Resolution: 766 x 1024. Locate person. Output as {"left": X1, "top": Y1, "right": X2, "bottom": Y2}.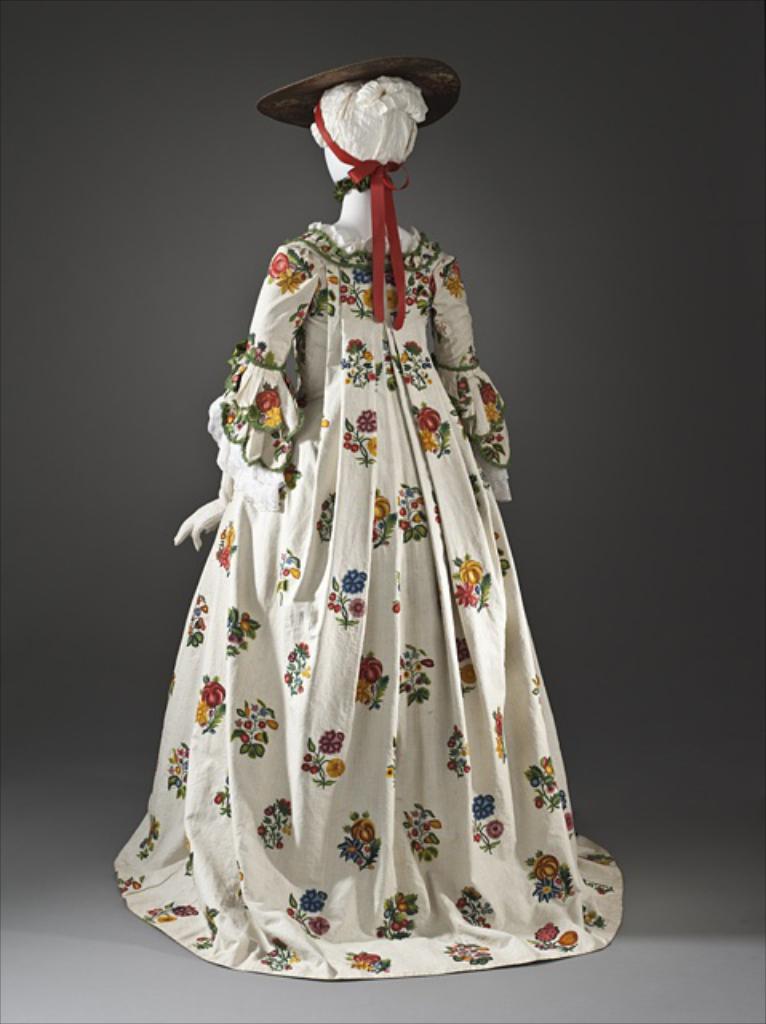
{"left": 176, "top": 48, "right": 585, "bottom": 930}.
